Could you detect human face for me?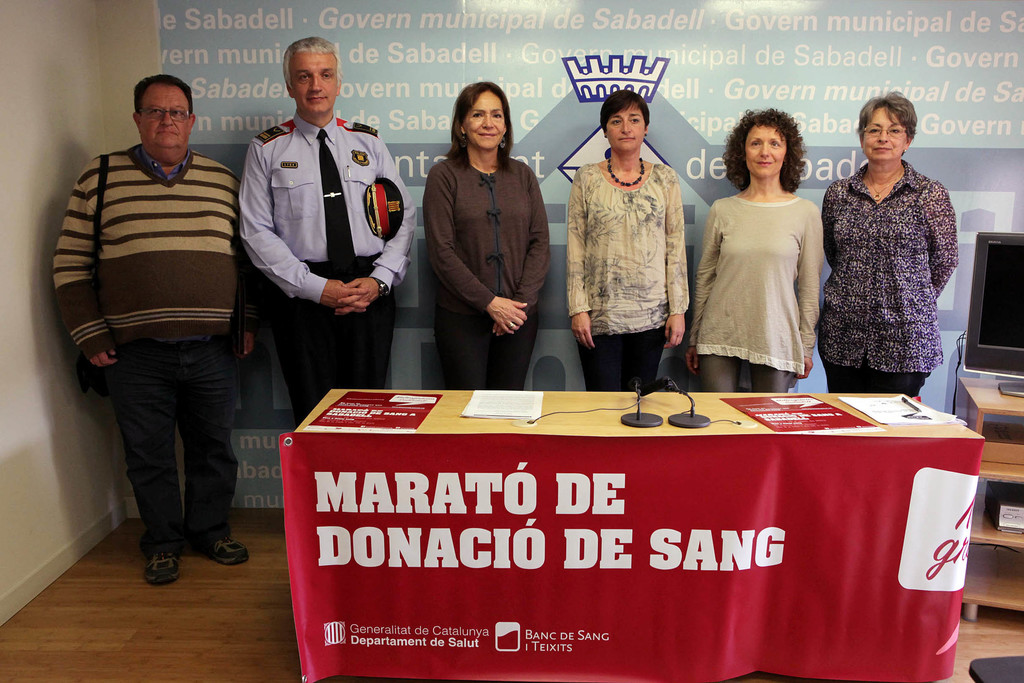
Detection result: {"x1": 289, "y1": 51, "x2": 337, "y2": 116}.
